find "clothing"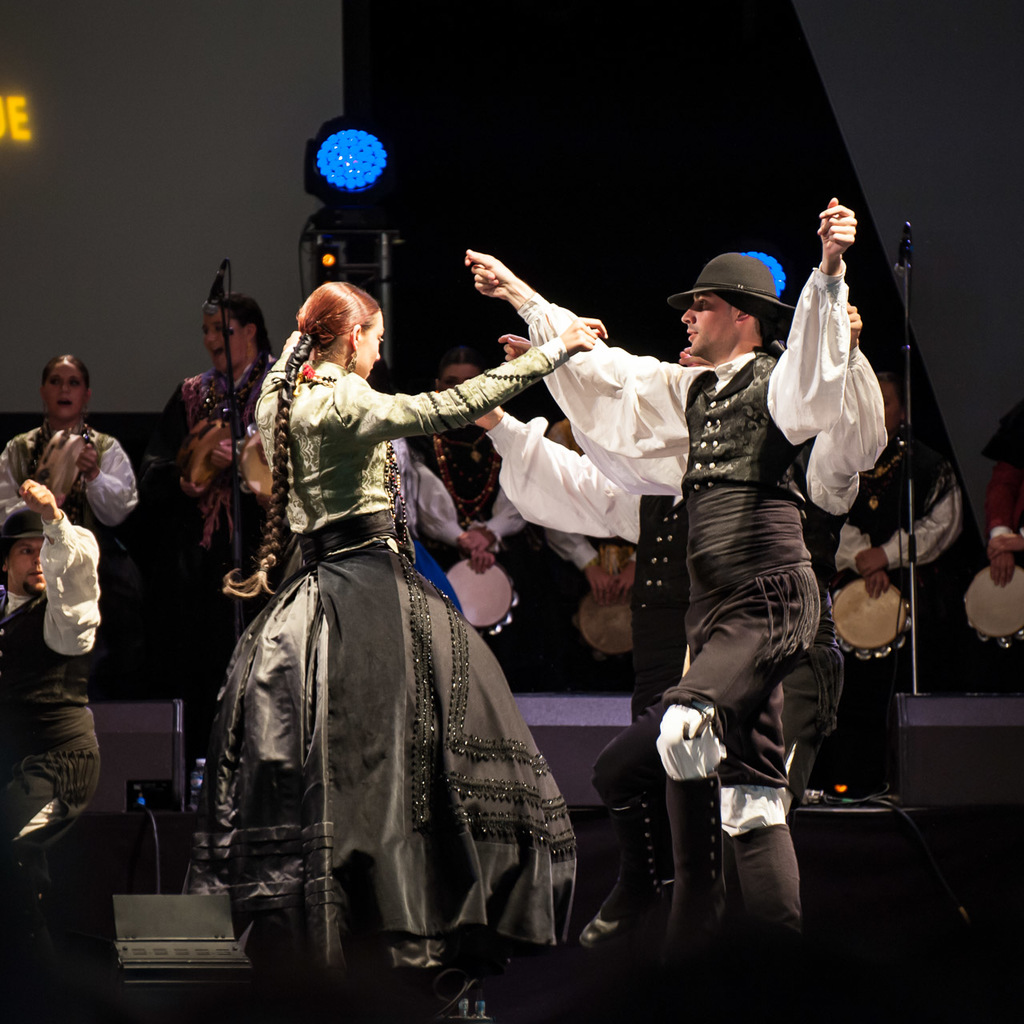
542/414/638/691
